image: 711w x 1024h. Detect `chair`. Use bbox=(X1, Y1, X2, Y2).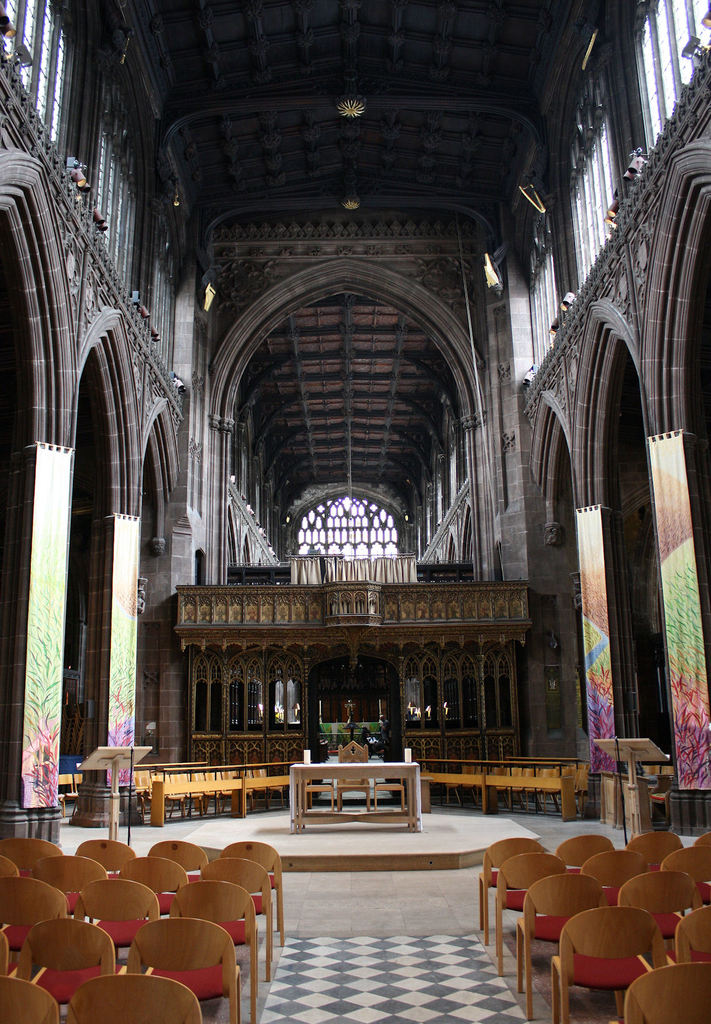
bbox=(33, 852, 102, 891).
